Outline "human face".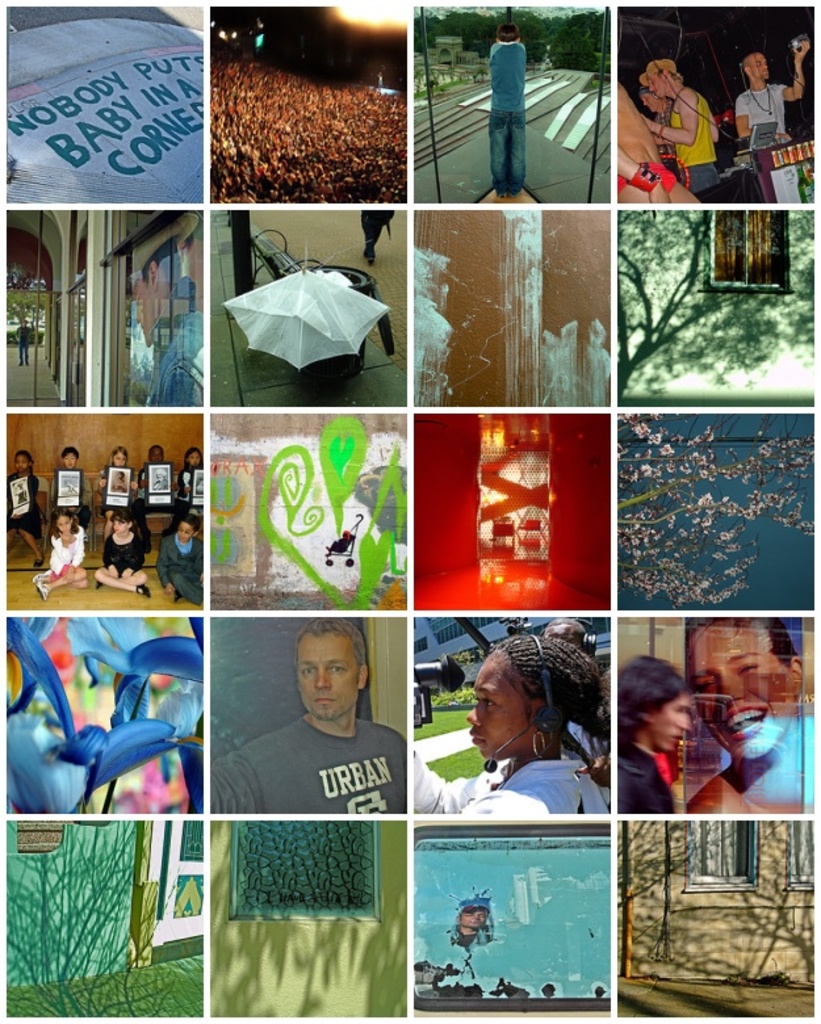
Outline: {"left": 109, "top": 452, "right": 126, "bottom": 465}.
